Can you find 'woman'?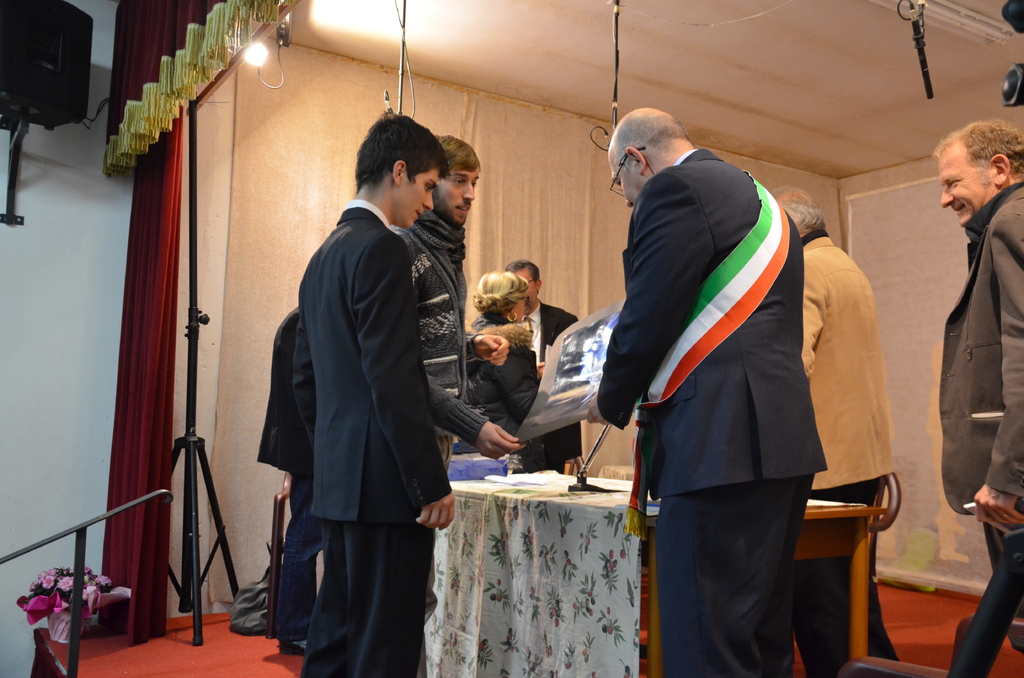
Yes, bounding box: (451,264,584,469).
